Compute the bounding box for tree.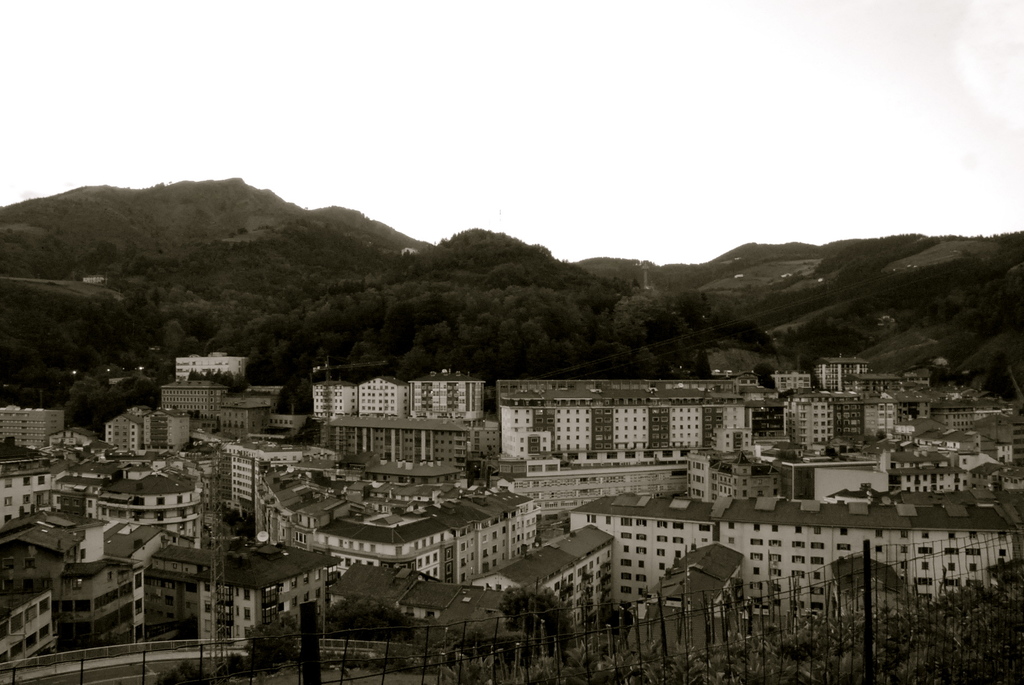
63/366/159/432.
